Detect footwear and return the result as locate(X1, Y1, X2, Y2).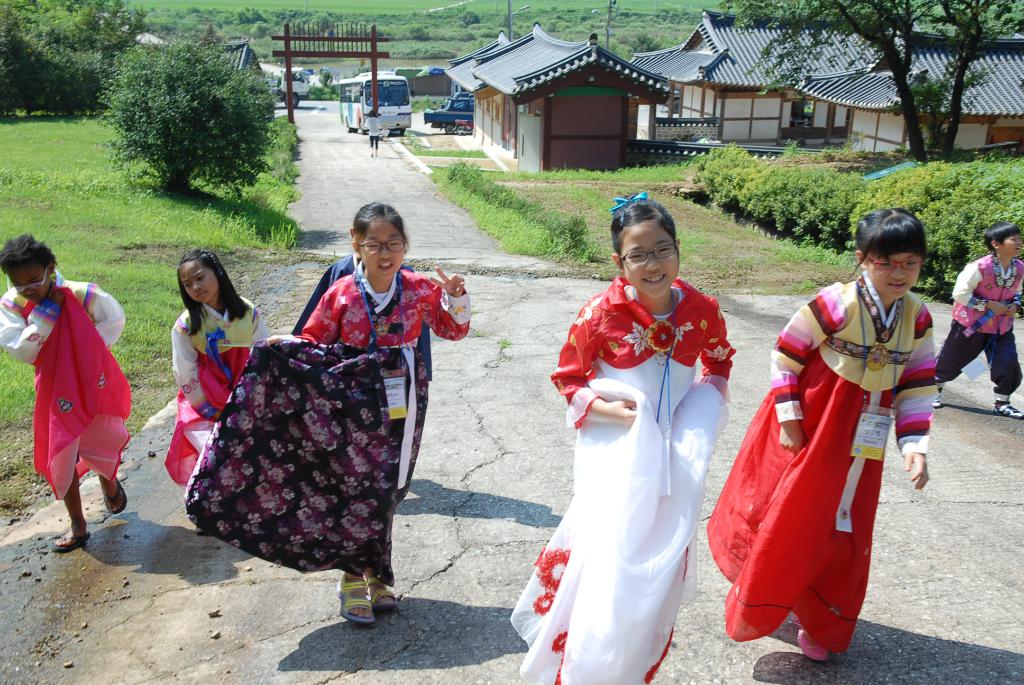
locate(801, 627, 832, 660).
